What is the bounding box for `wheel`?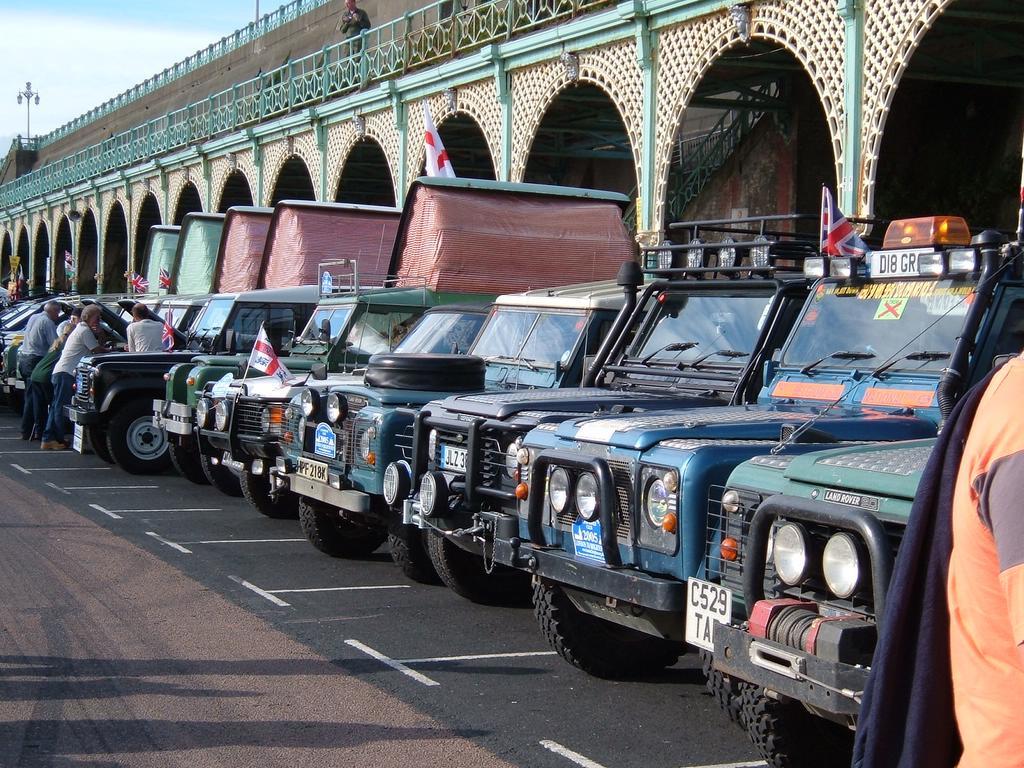
[199,454,237,498].
